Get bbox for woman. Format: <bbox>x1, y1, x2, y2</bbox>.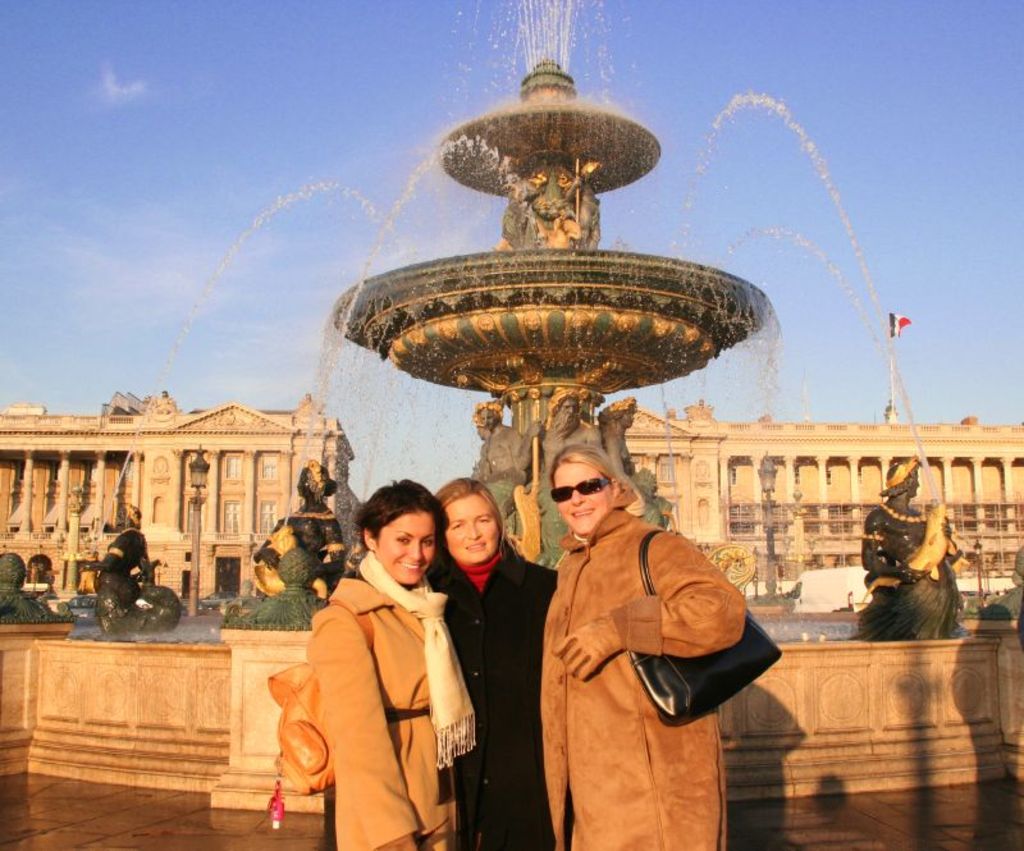
<bbox>858, 452, 965, 649</bbox>.
